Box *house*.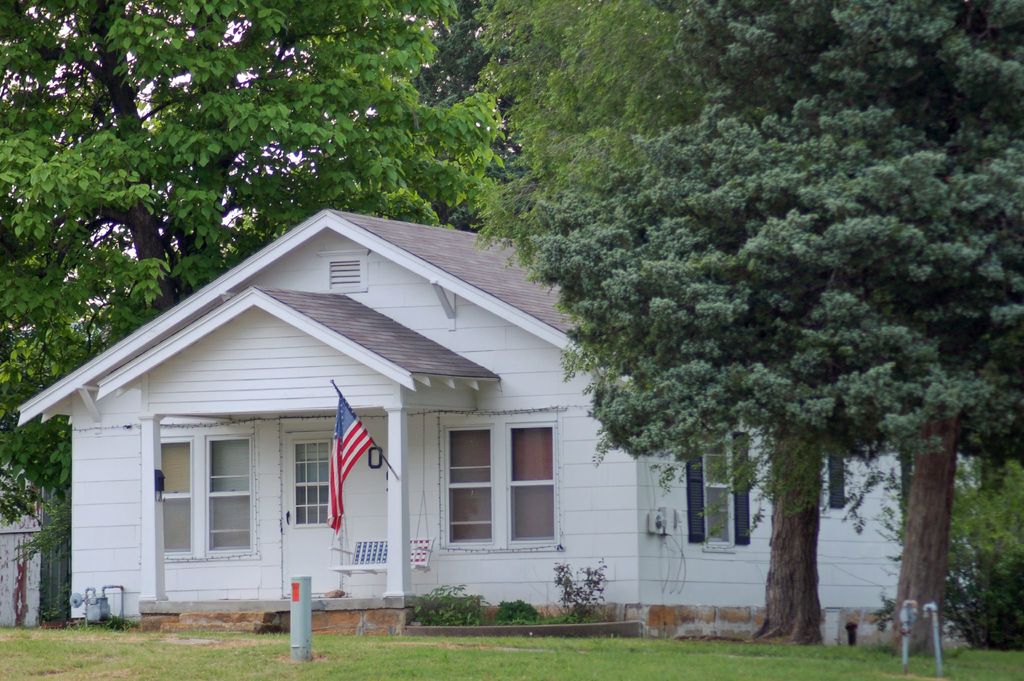
BBox(19, 207, 972, 636).
